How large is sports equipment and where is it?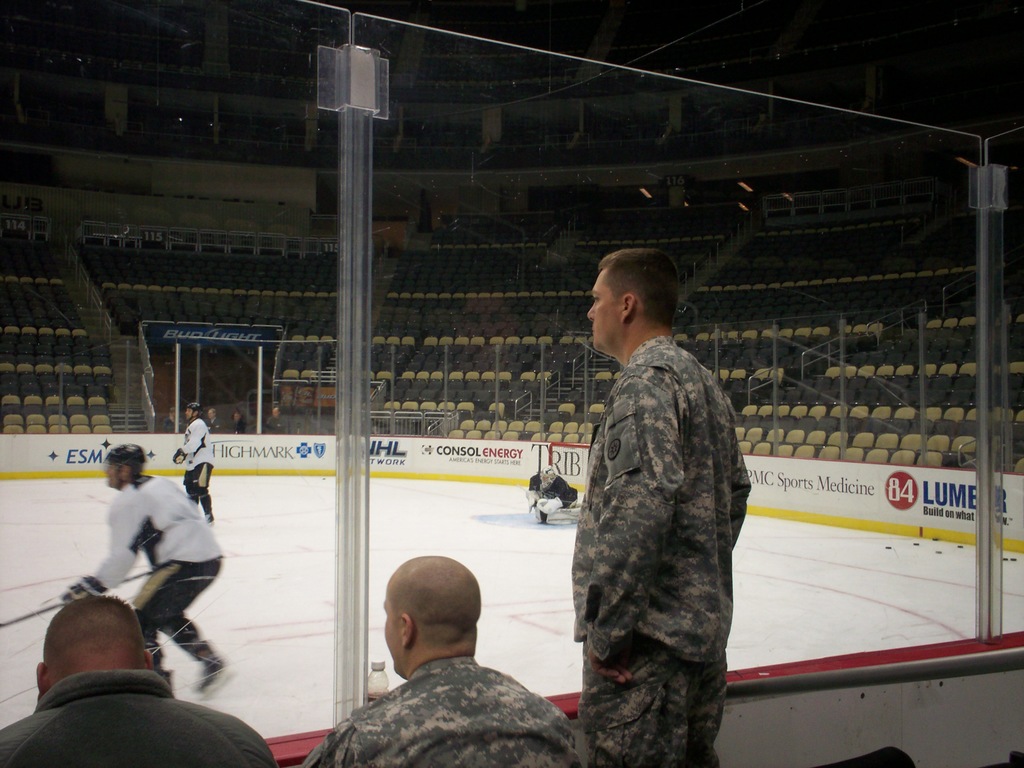
Bounding box: [2, 568, 154, 626].
